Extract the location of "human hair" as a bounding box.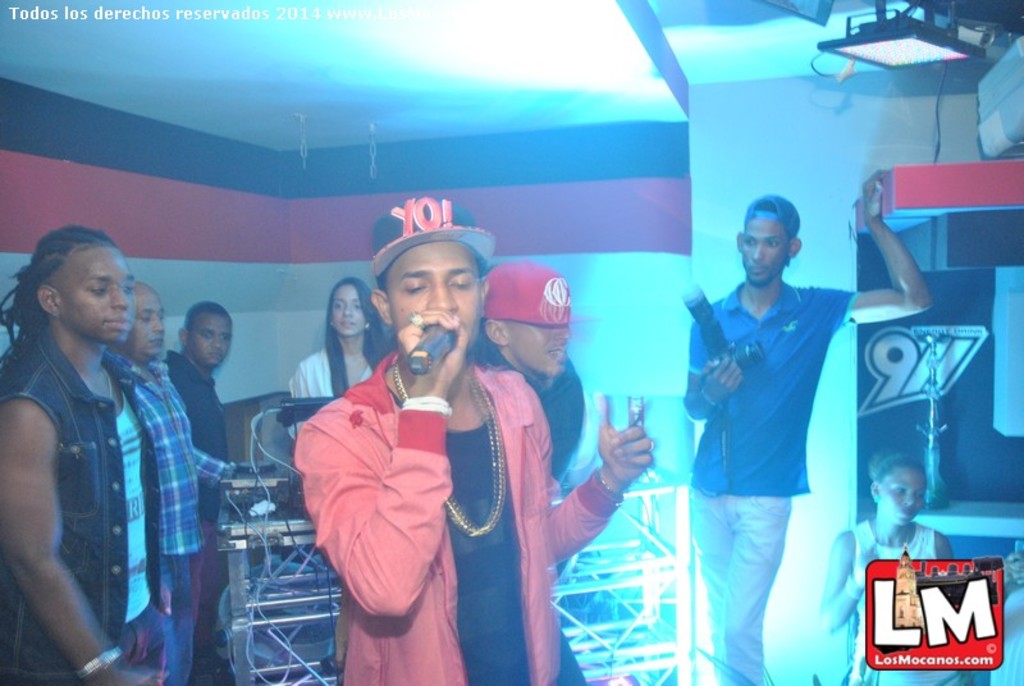
region(183, 303, 230, 342).
